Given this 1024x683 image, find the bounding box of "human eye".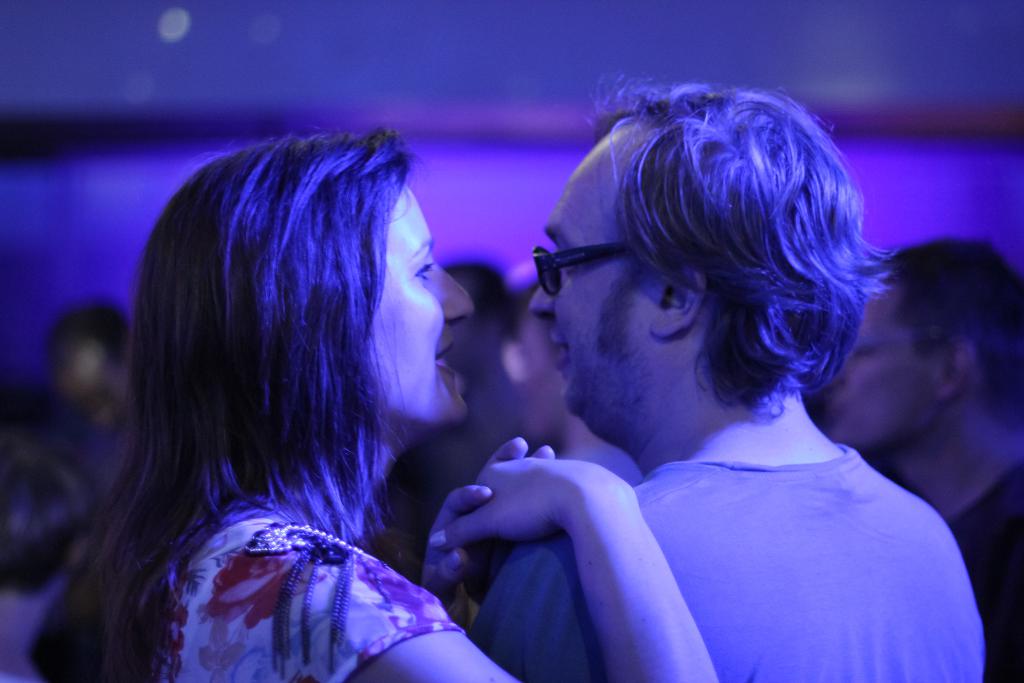
[left=411, top=249, right=438, bottom=291].
